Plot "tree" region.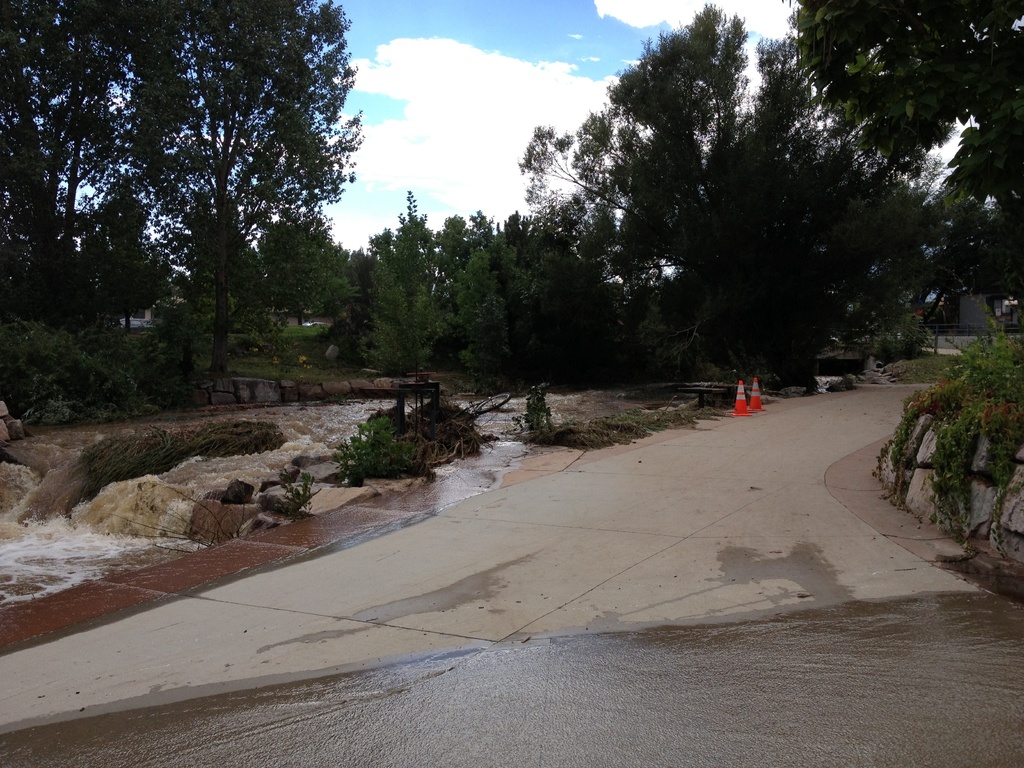
Plotted at [378, 182, 639, 374].
